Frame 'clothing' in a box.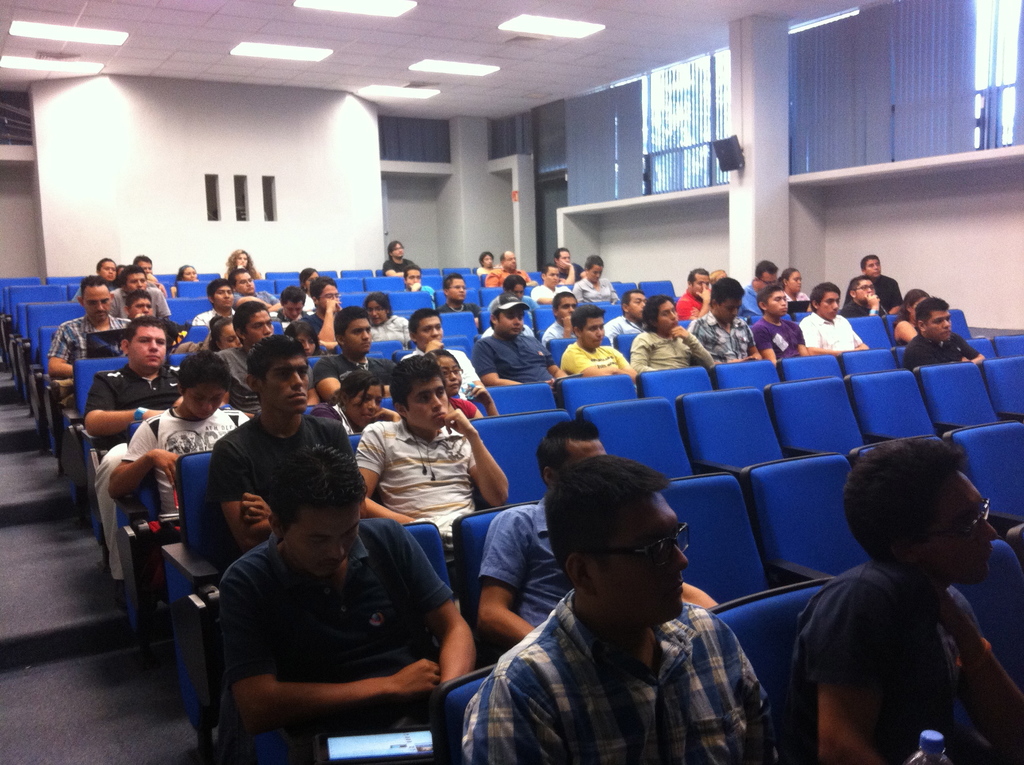
Rect(484, 269, 541, 291).
